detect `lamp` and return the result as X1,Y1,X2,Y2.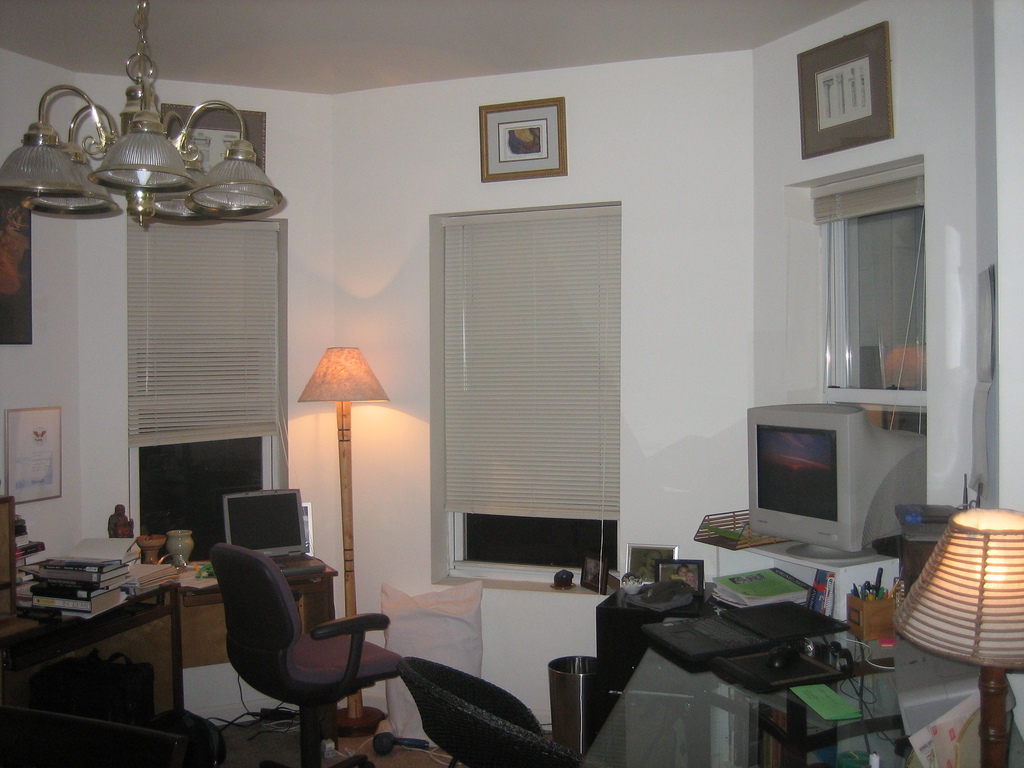
83,129,212,203.
